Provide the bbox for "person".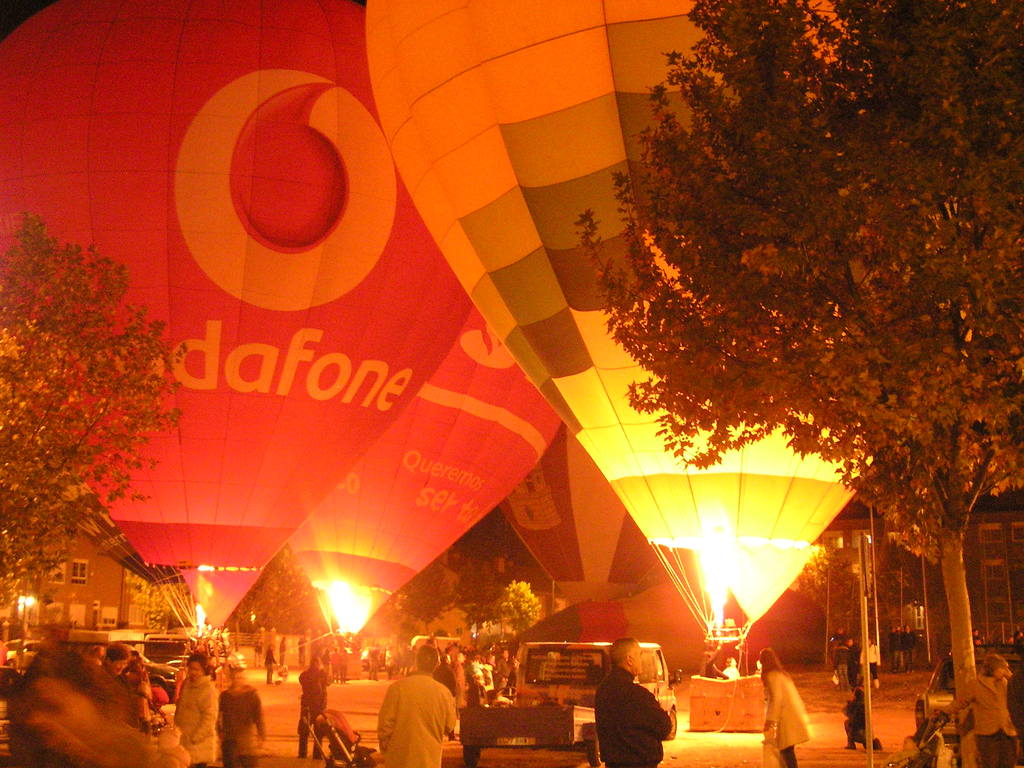
l=760, t=647, r=814, b=767.
